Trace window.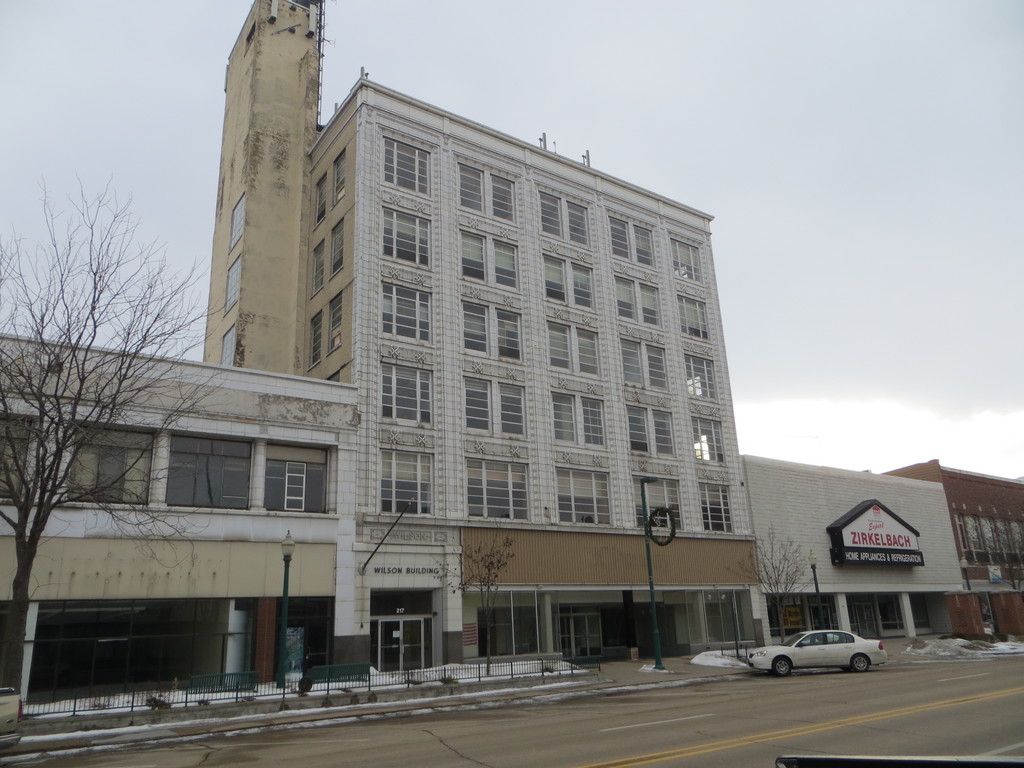
Traced to <bbox>954, 497, 1023, 575</bbox>.
